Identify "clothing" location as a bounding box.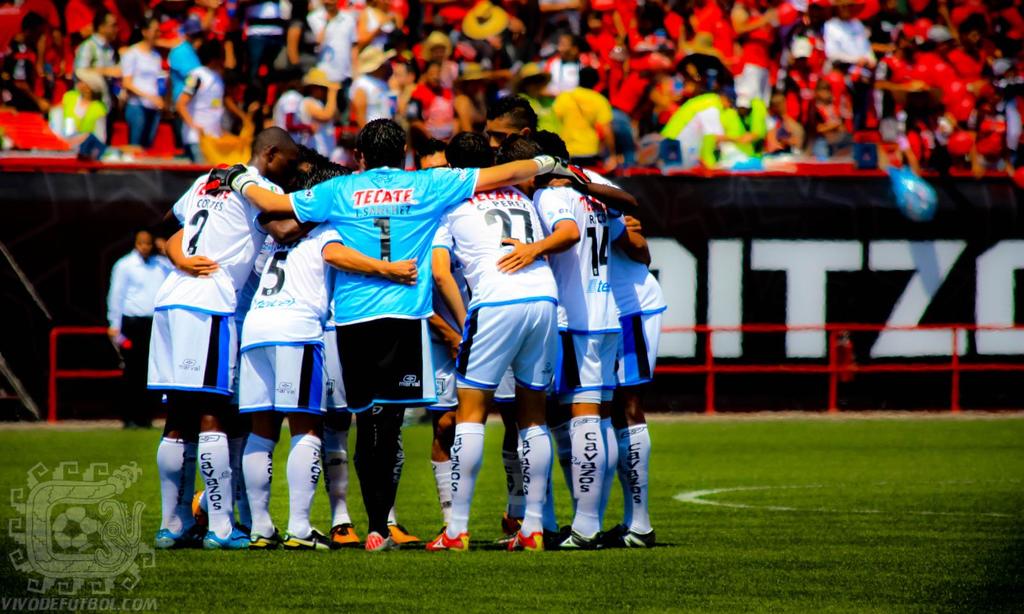
bbox(237, 219, 339, 417).
